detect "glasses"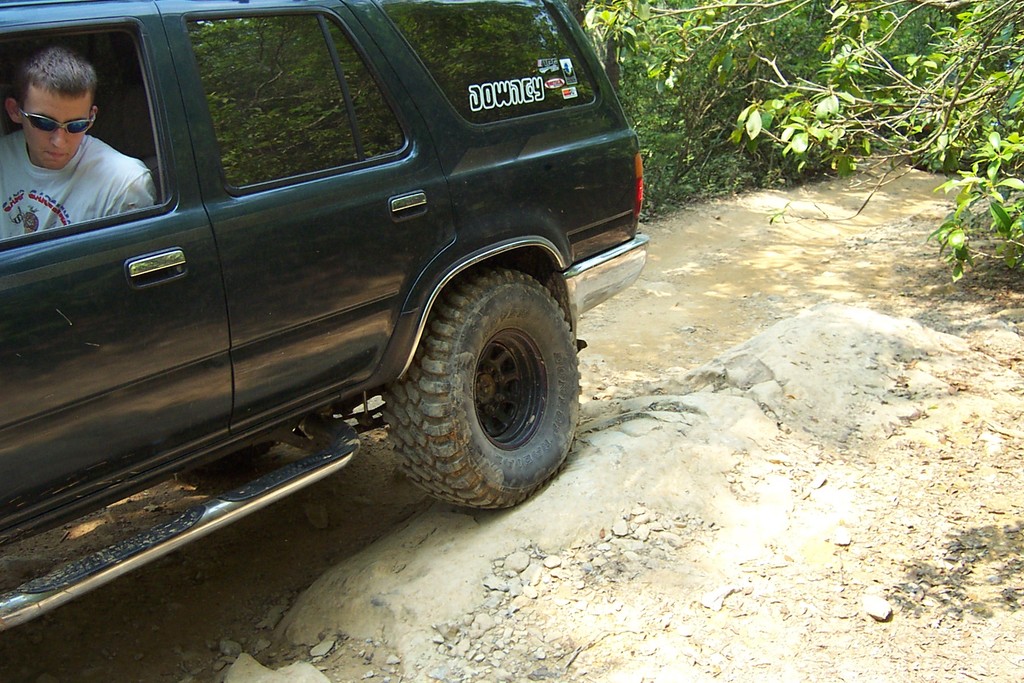
region(11, 83, 106, 131)
